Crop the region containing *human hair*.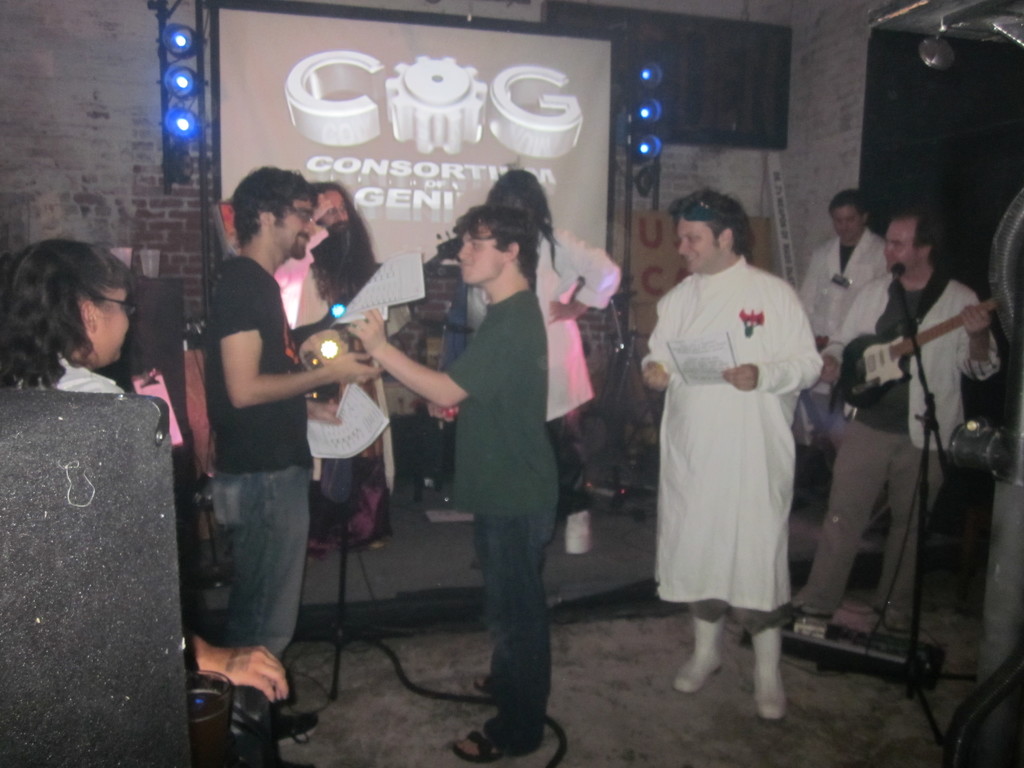
Crop region: [x1=831, y1=188, x2=868, y2=207].
